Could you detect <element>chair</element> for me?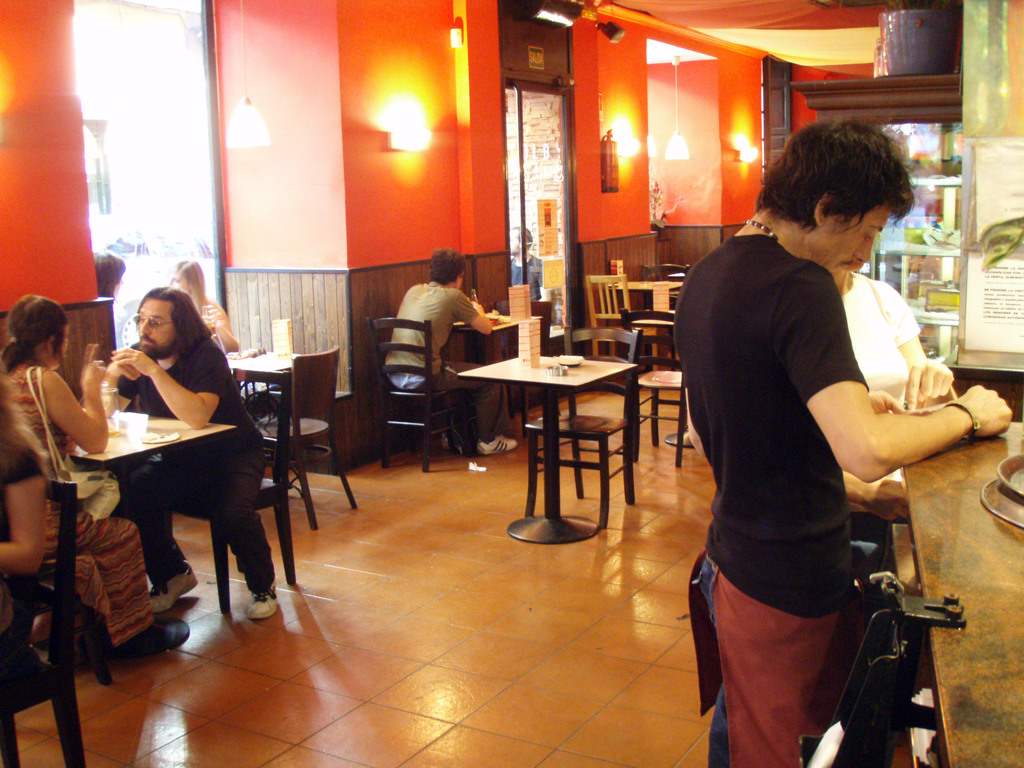
Detection result: 0, 472, 92, 767.
